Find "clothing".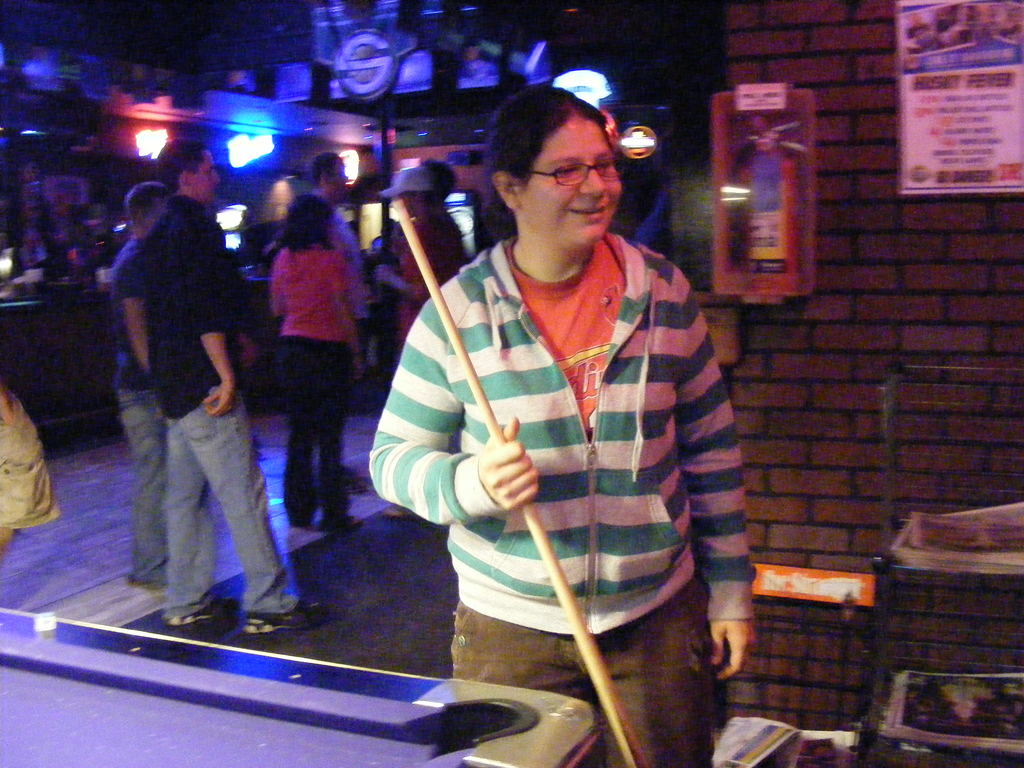
[271,230,364,533].
